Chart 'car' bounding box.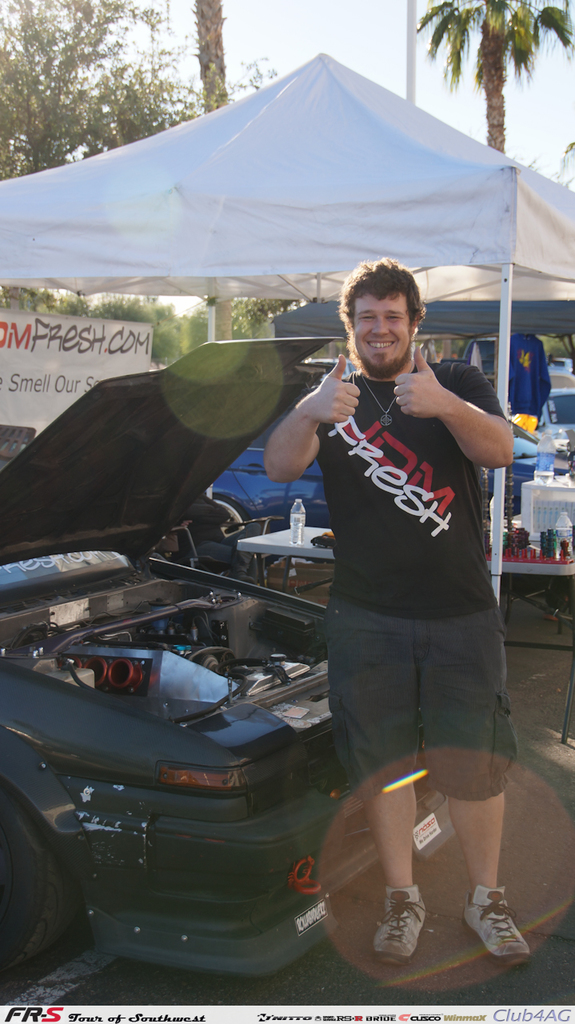
Charted: (25, 344, 477, 990).
